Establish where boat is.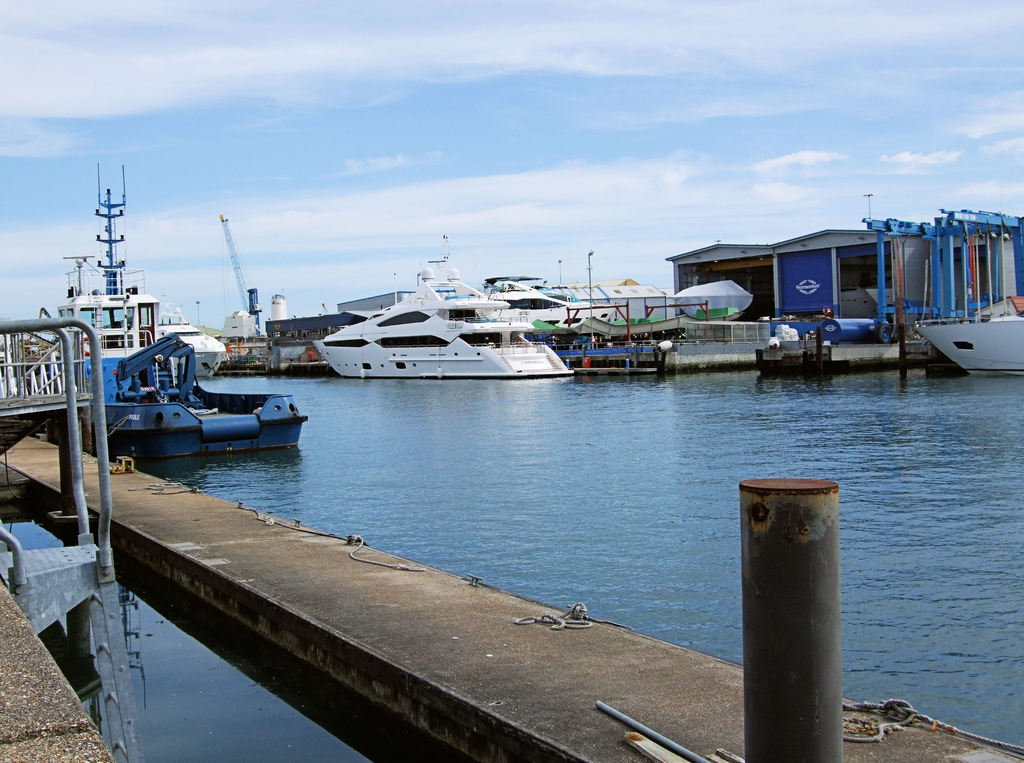
Established at <box>318,263,577,382</box>.
